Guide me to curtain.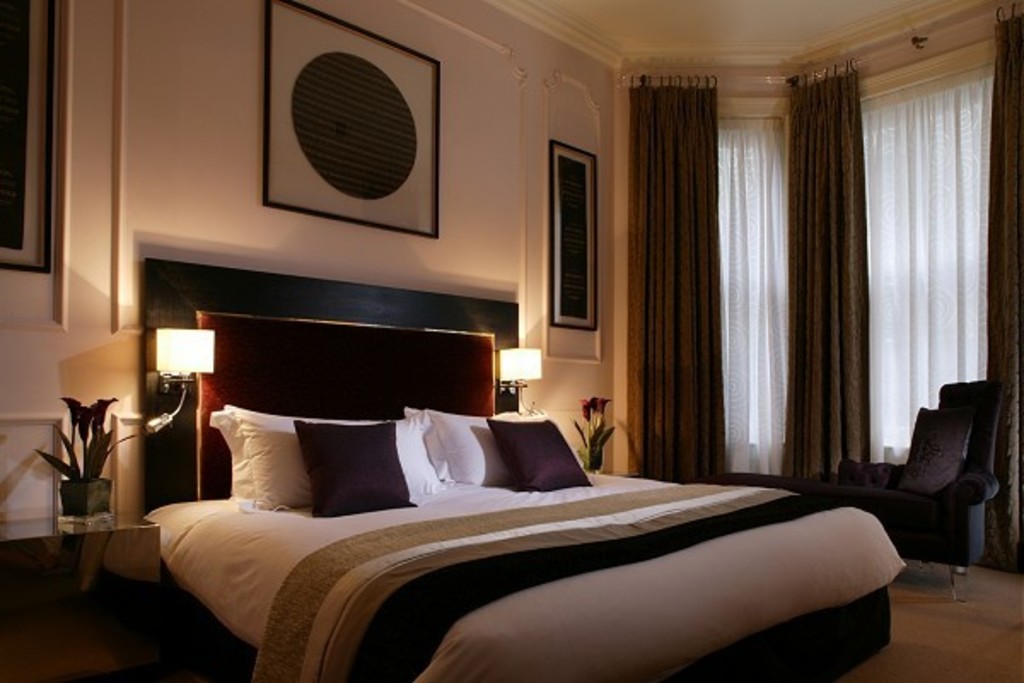
Guidance: select_region(633, 75, 729, 483).
